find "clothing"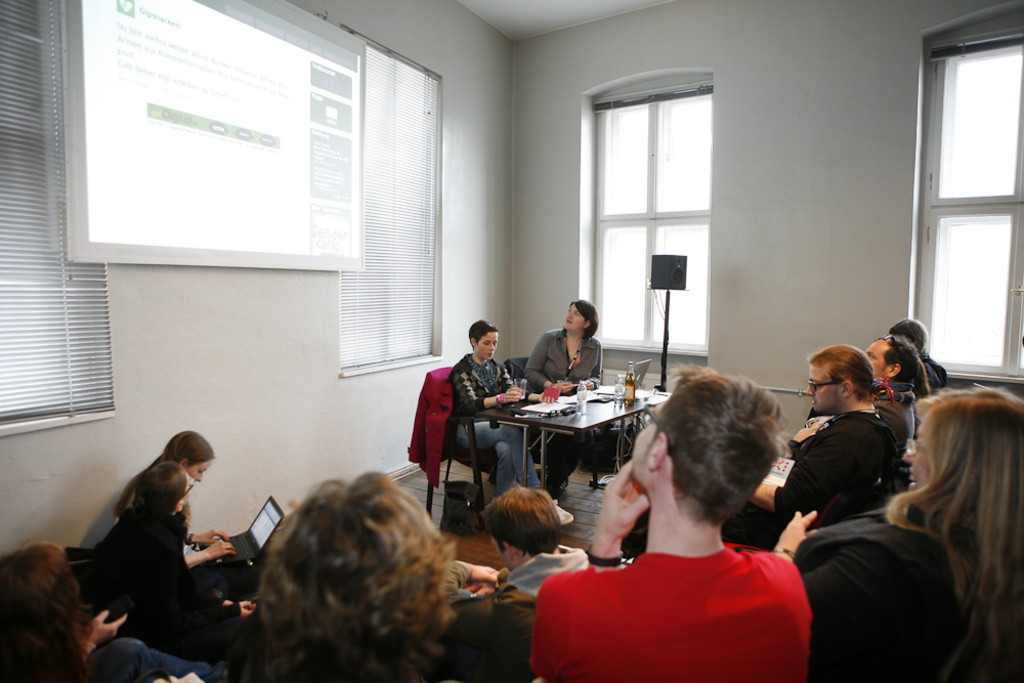
locate(532, 339, 595, 486)
